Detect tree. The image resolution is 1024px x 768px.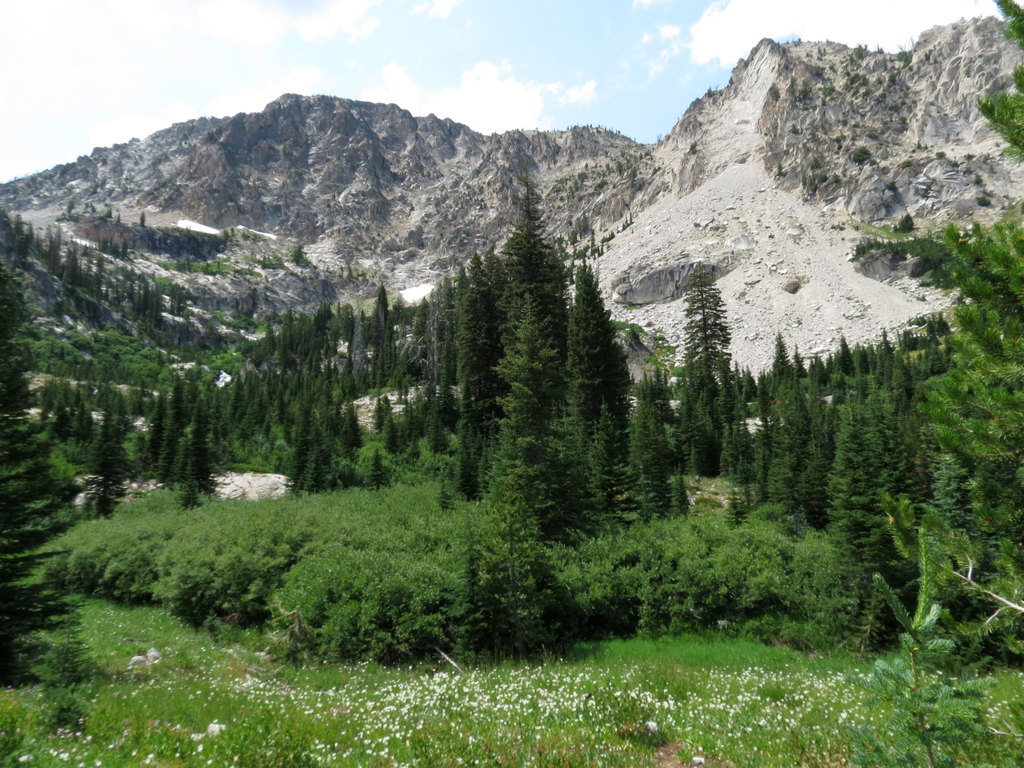
crop(355, 283, 397, 393).
